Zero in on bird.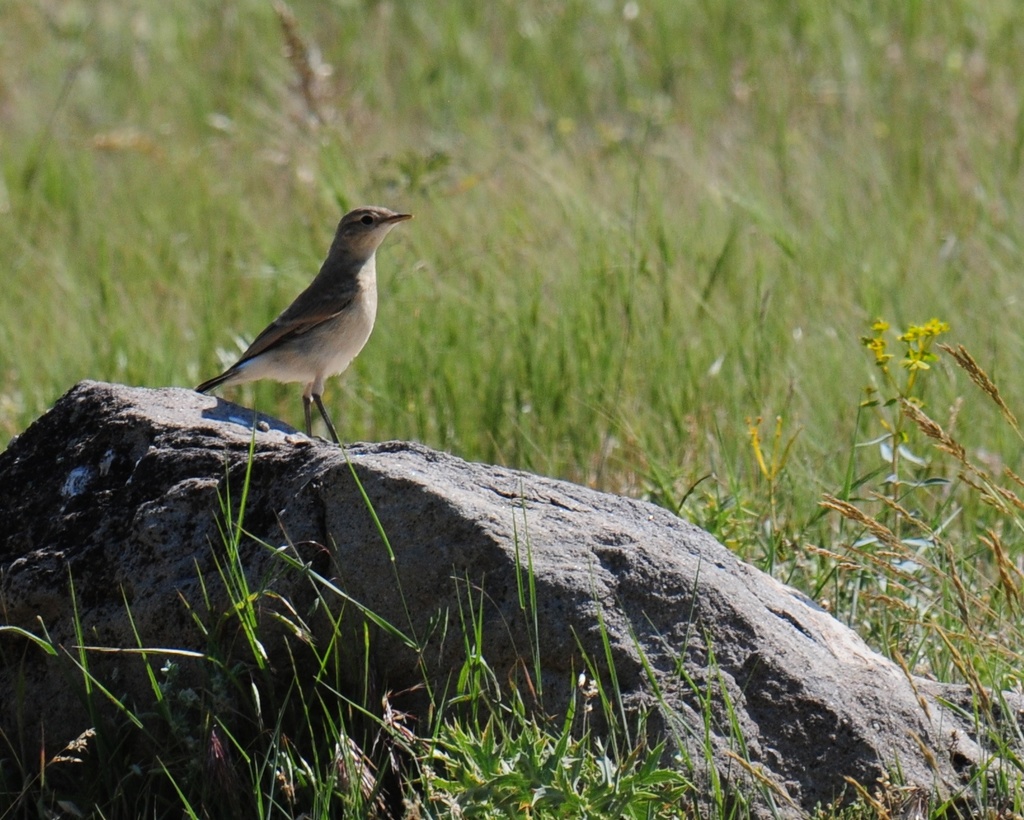
Zeroed in: crop(181, 193, 423, 416).
